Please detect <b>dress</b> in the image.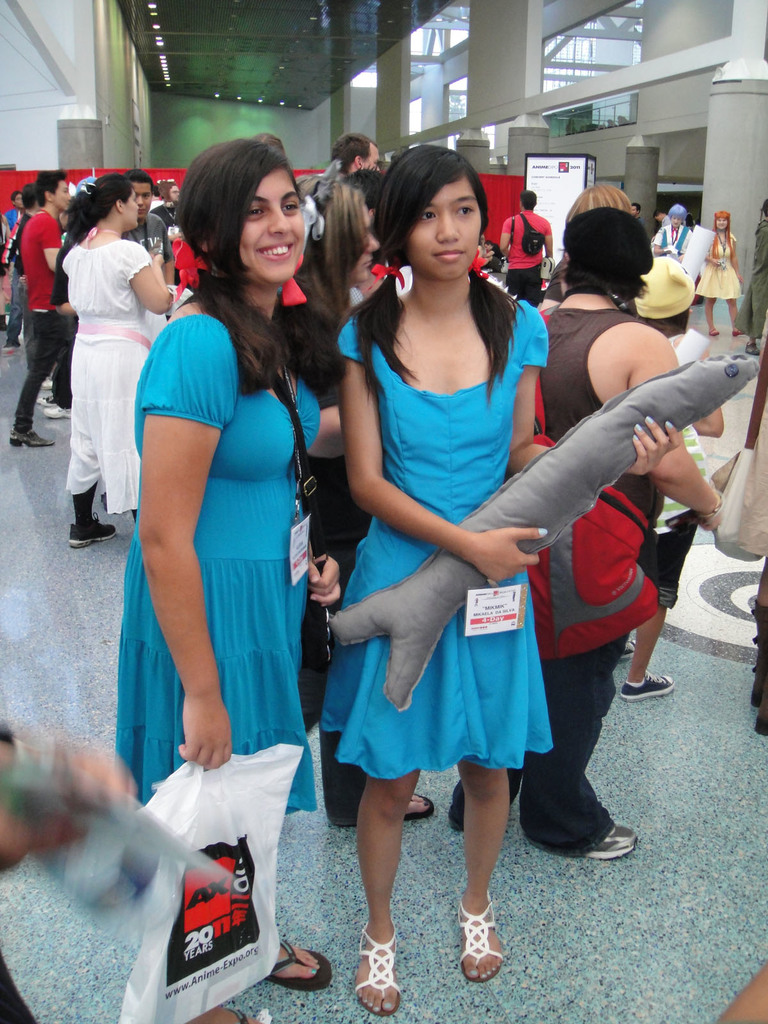
63/239/156/515.
